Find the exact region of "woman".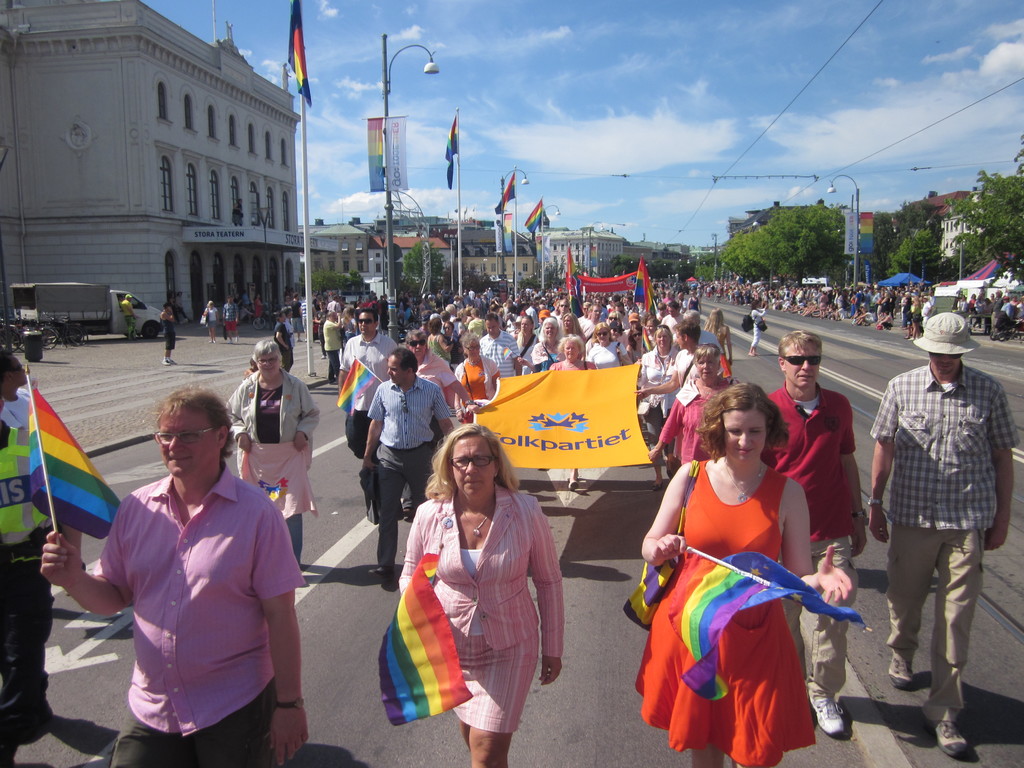
Exact region: box=[222, 336, 321, 574].
